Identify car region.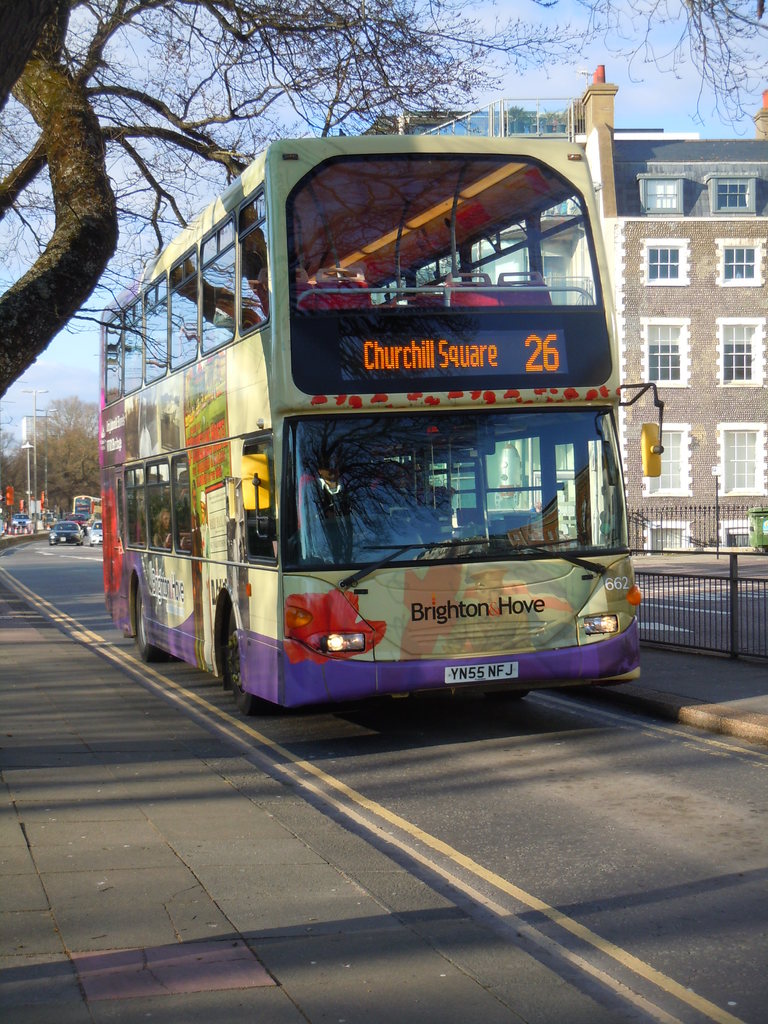
Region: x1=39 y1=518 x2=84 y2=548.
